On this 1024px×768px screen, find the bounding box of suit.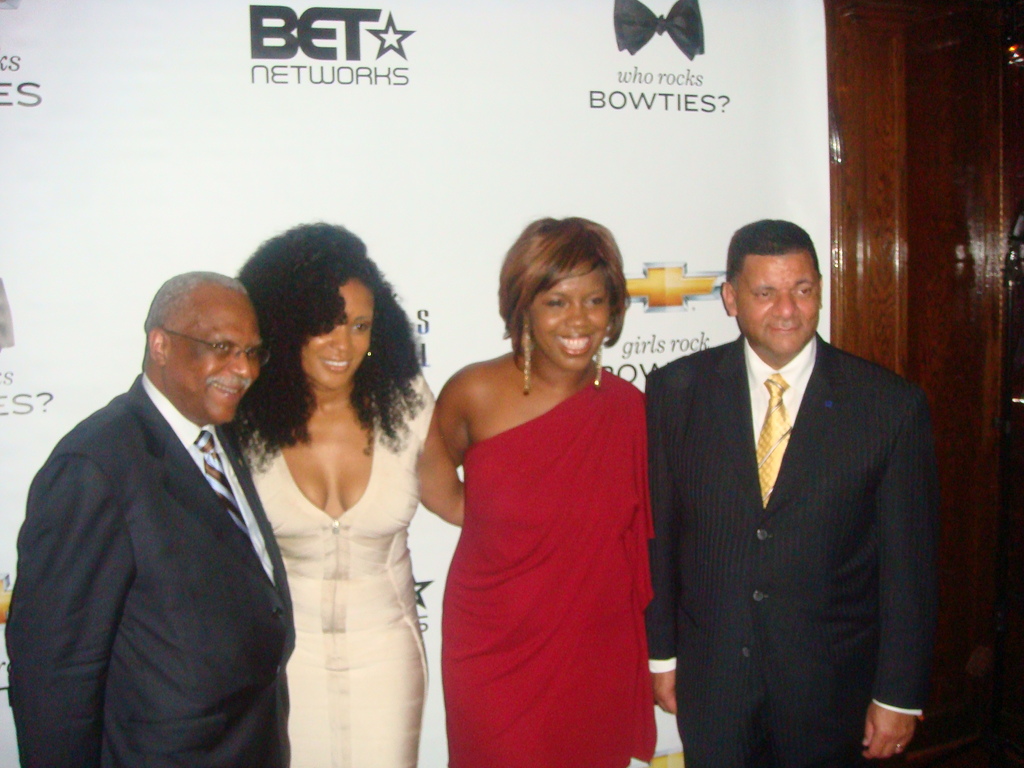
Bounding box: 4 372 290 767.
